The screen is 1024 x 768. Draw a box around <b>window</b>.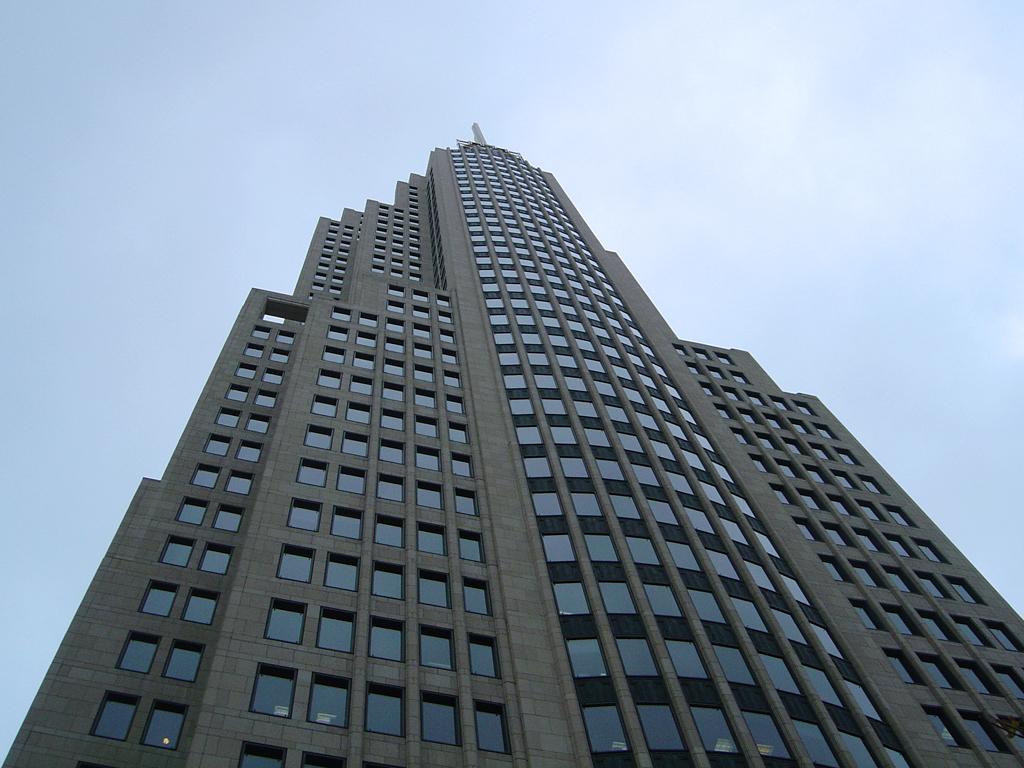
locate(558, 460, 589, 482).
